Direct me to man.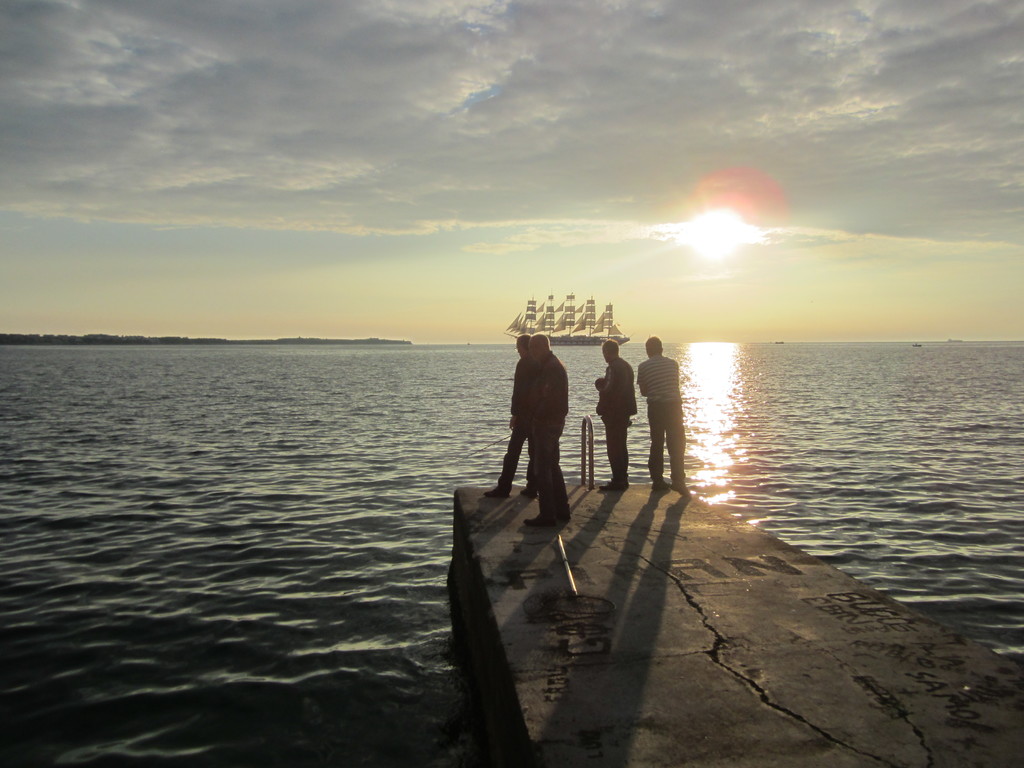
Direction: bbox(594, 340, 640, 494).
